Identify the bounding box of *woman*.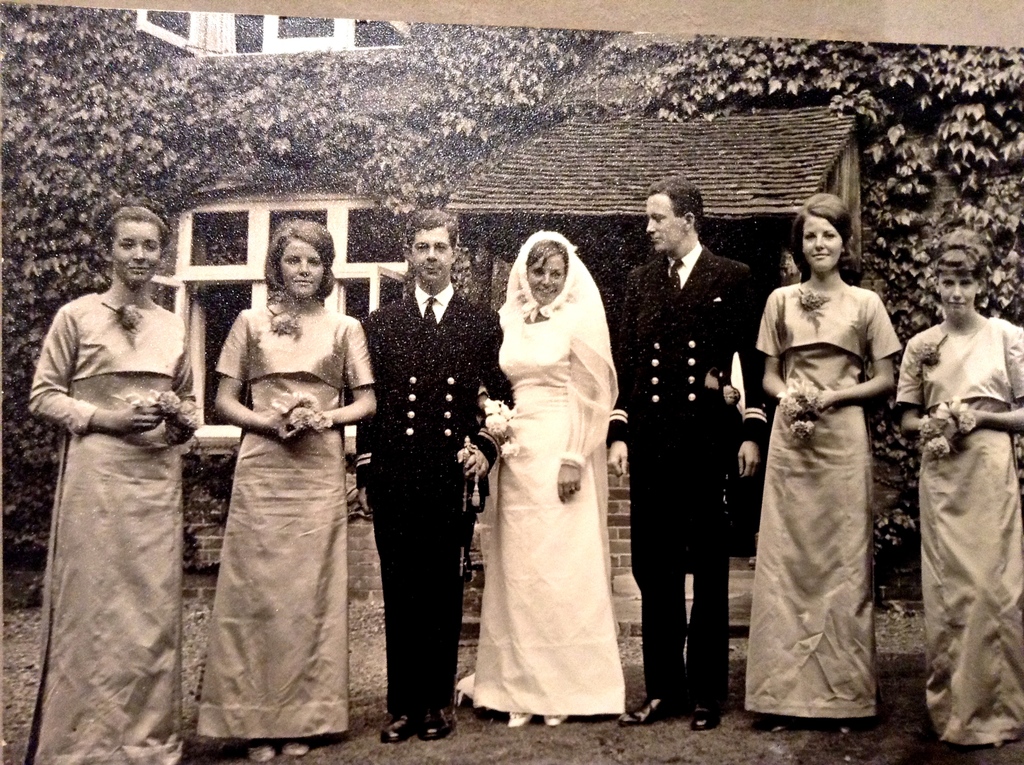
detection(479, 230, 623, 722).
